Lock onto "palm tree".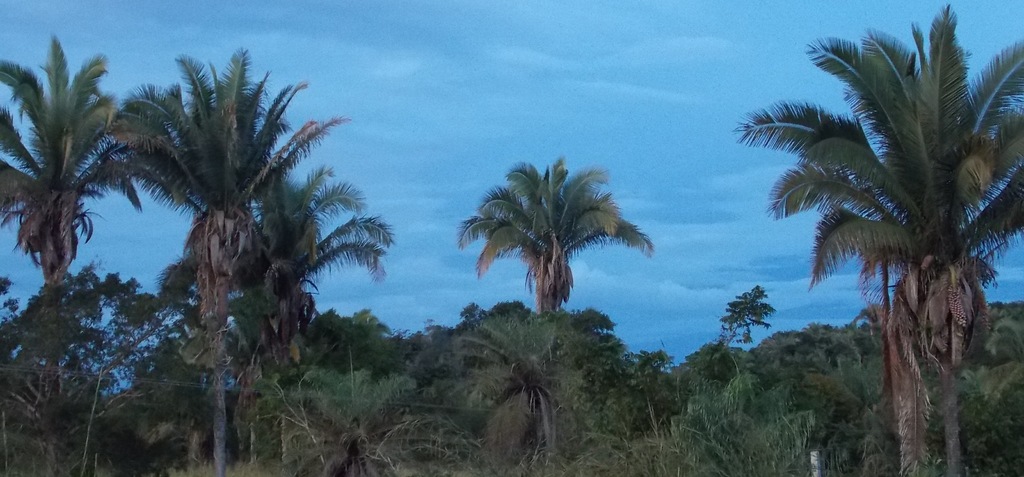
Locked: bbox(1, 43, 109, 437).
